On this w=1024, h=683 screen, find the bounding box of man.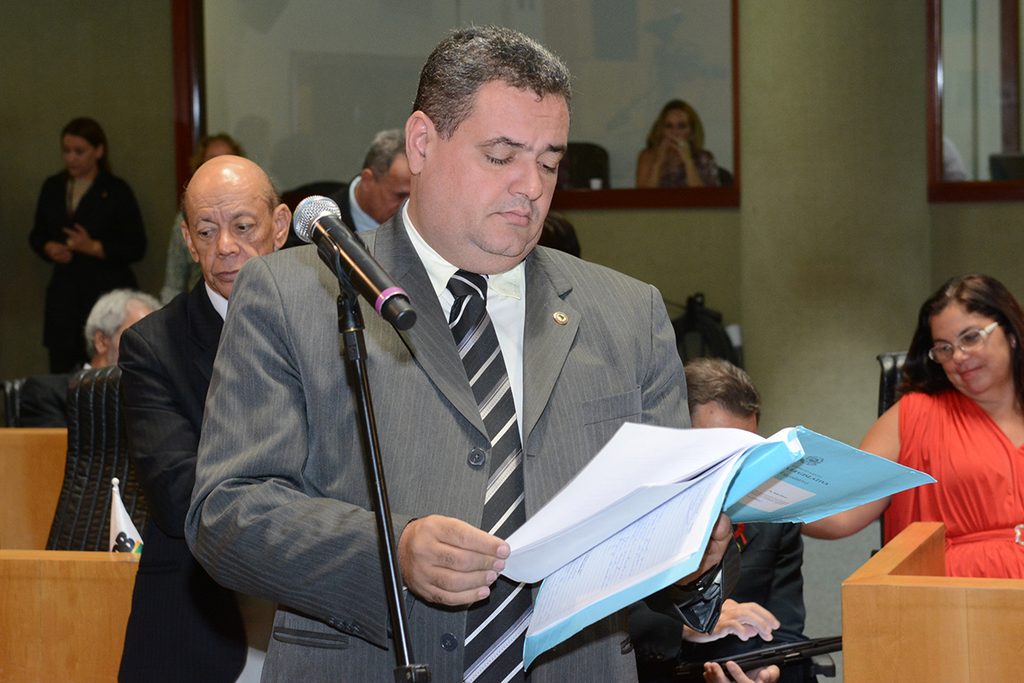
Bounding box: <bbox>15, 288, 162, 429</bbox>.
